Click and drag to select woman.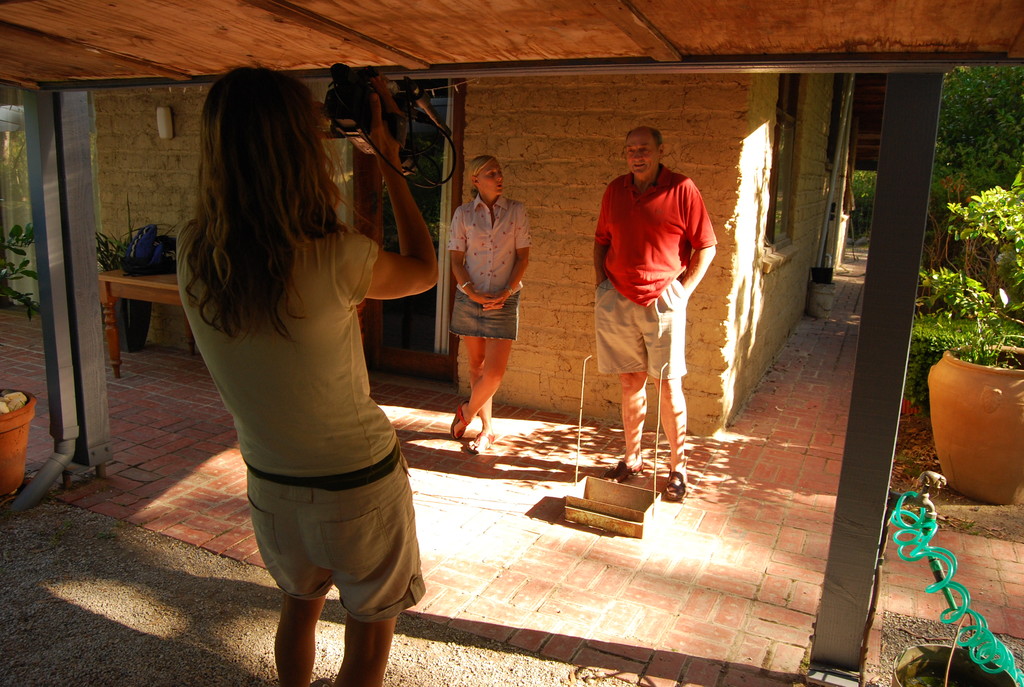
Selection: locate(444, 150, 532, 464).
